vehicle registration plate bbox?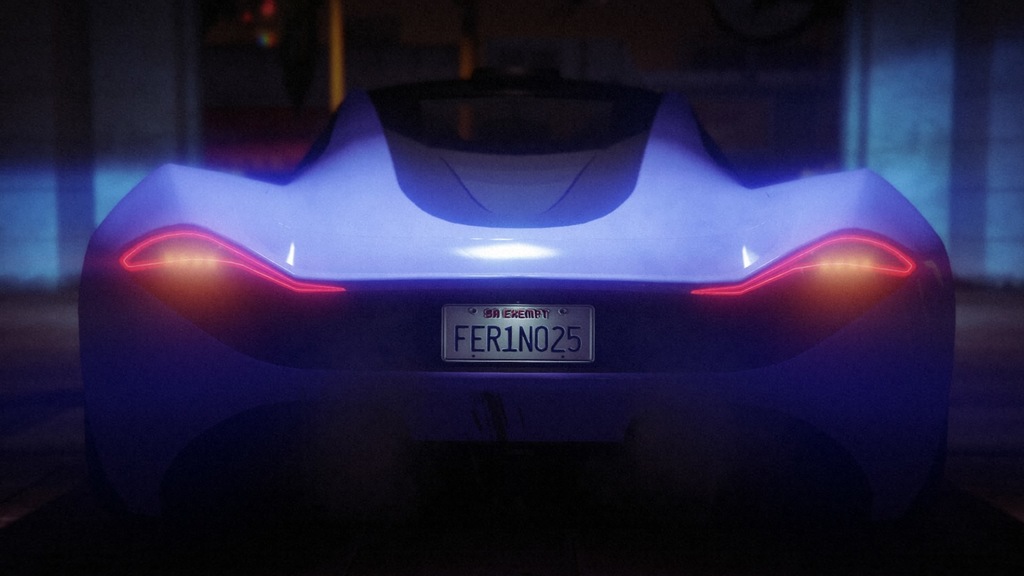
locate(445, 306, 585, 372)
